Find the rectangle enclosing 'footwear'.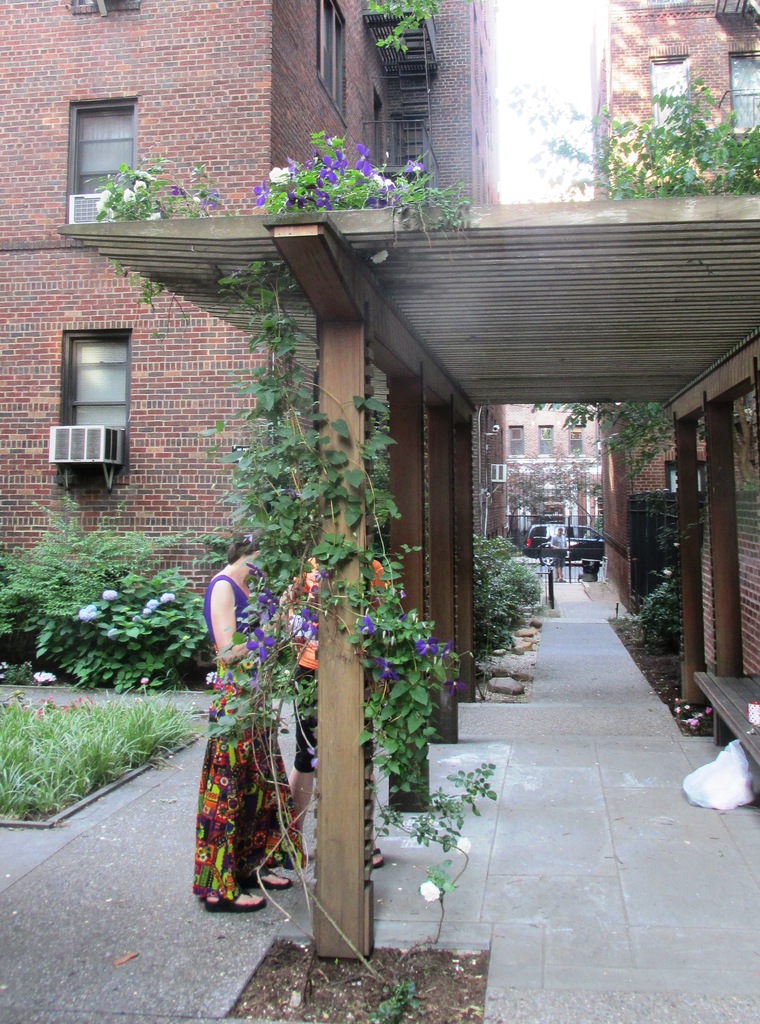
locate(370, 846, 382, 865).
